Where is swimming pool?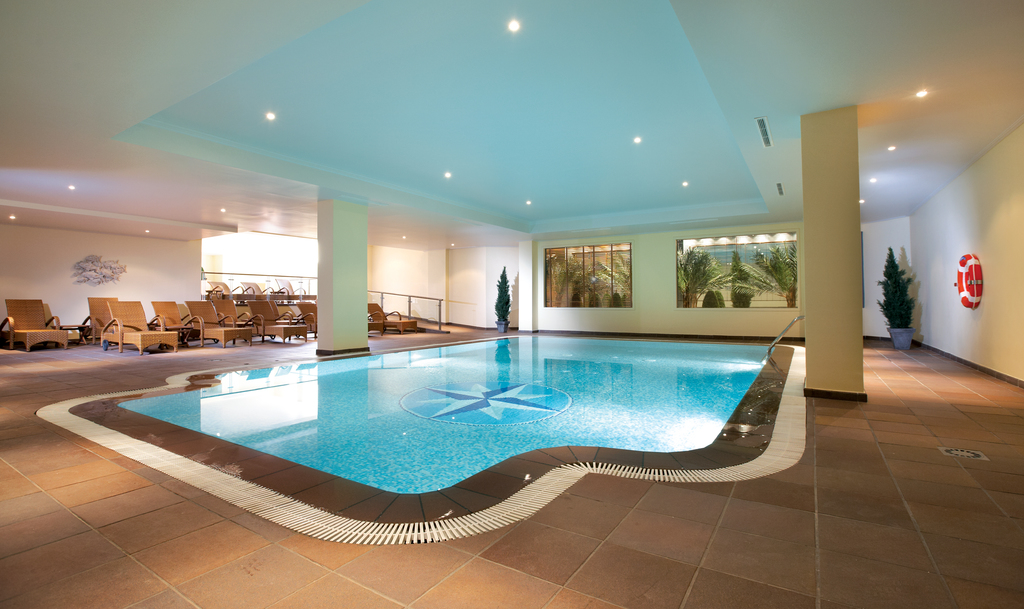
bbox=(58, 329, 814, 537).
